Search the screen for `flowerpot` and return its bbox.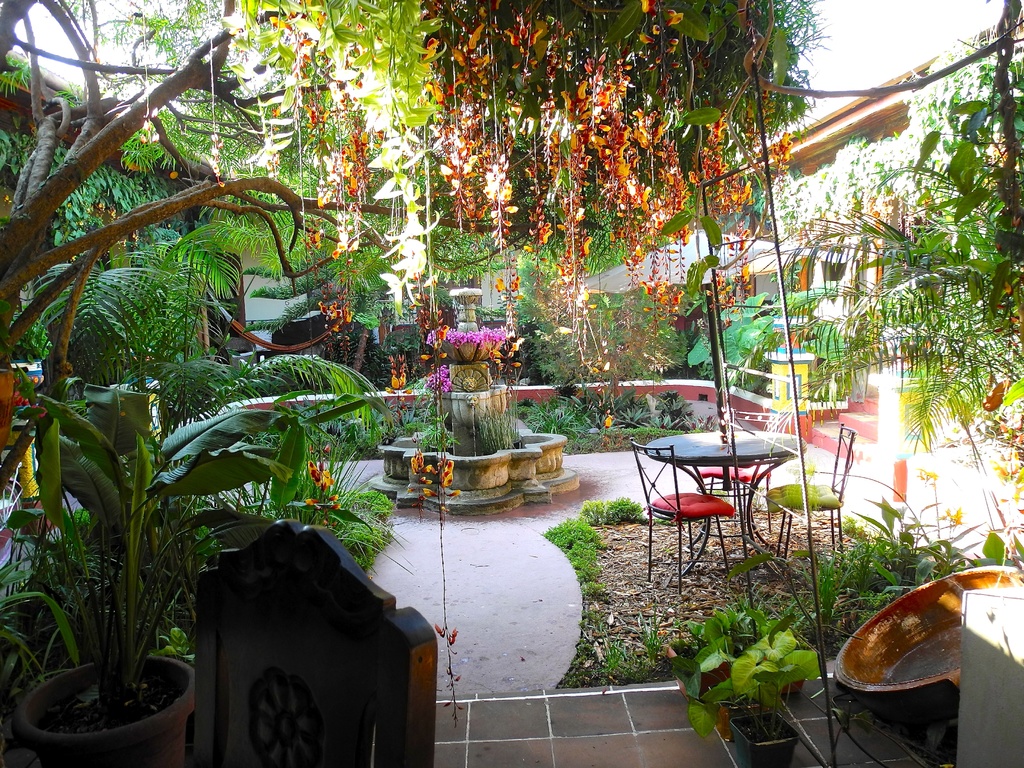
Found: (x1=441, y1=360, x2=493, y2=388).
